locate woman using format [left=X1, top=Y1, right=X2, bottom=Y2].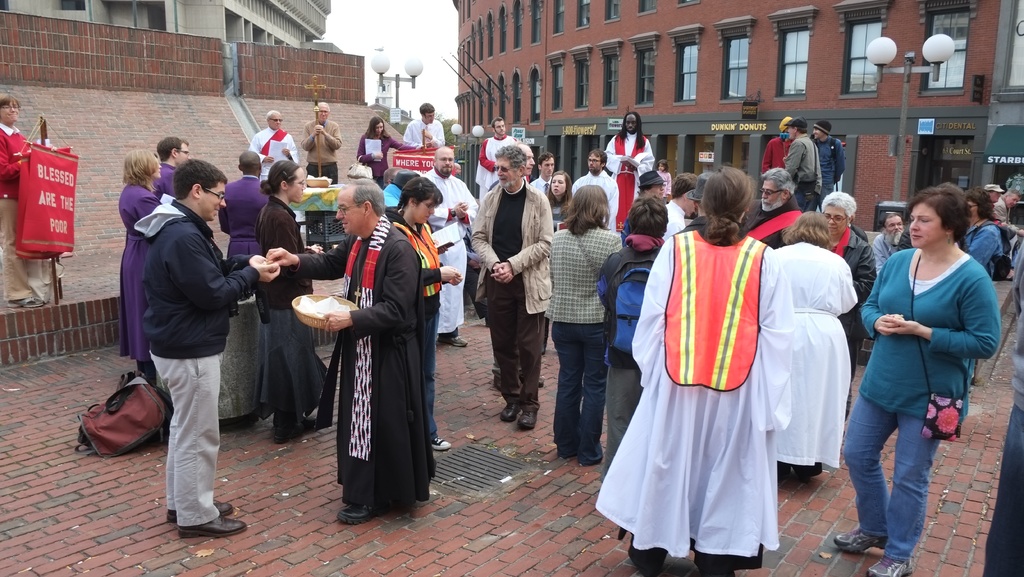
[left=547, top=182, right=625, bottom=466].
